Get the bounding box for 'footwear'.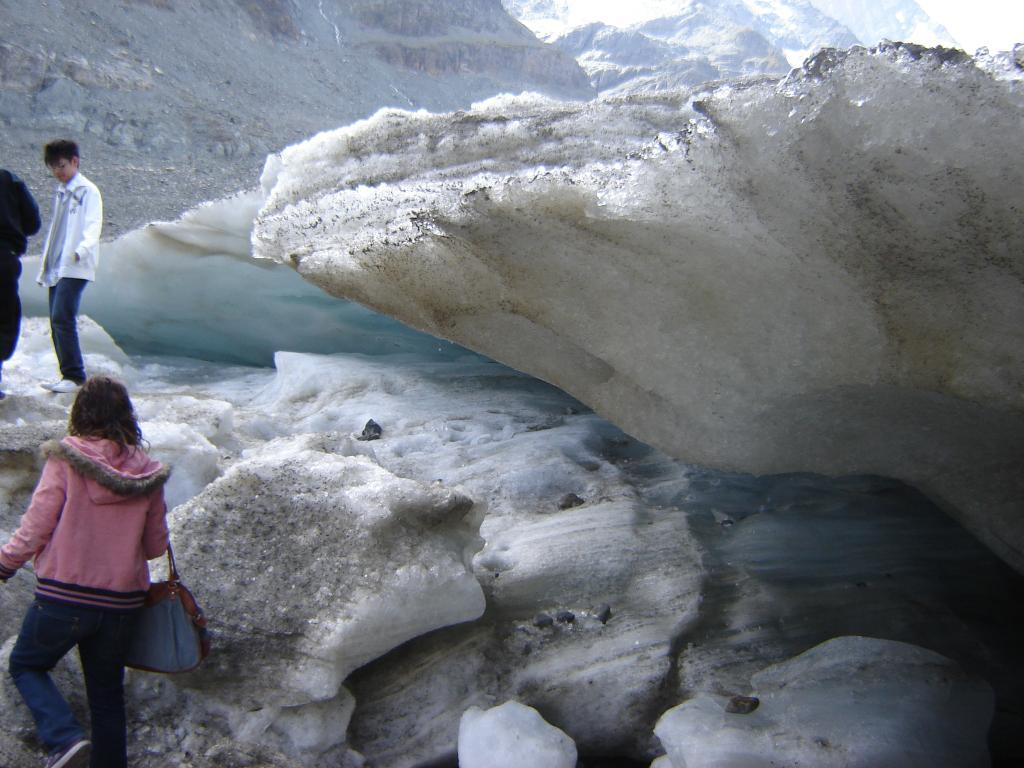
[42,737,91,767].
